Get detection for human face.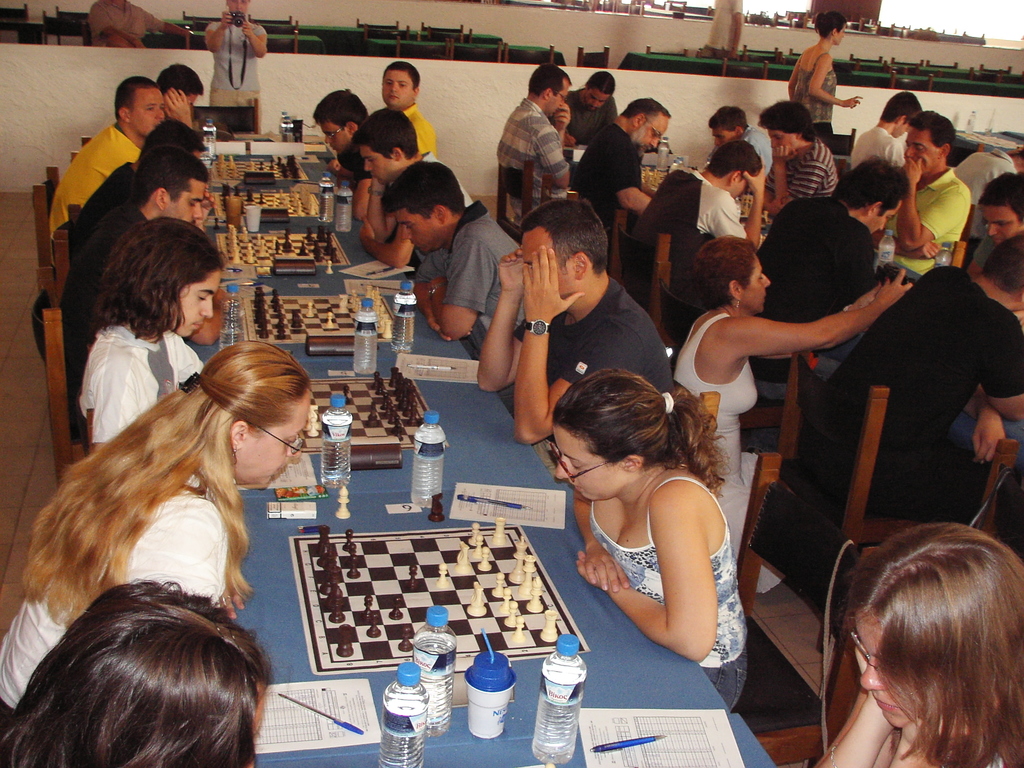
Detection: locate(361, 147, 395, 184).
